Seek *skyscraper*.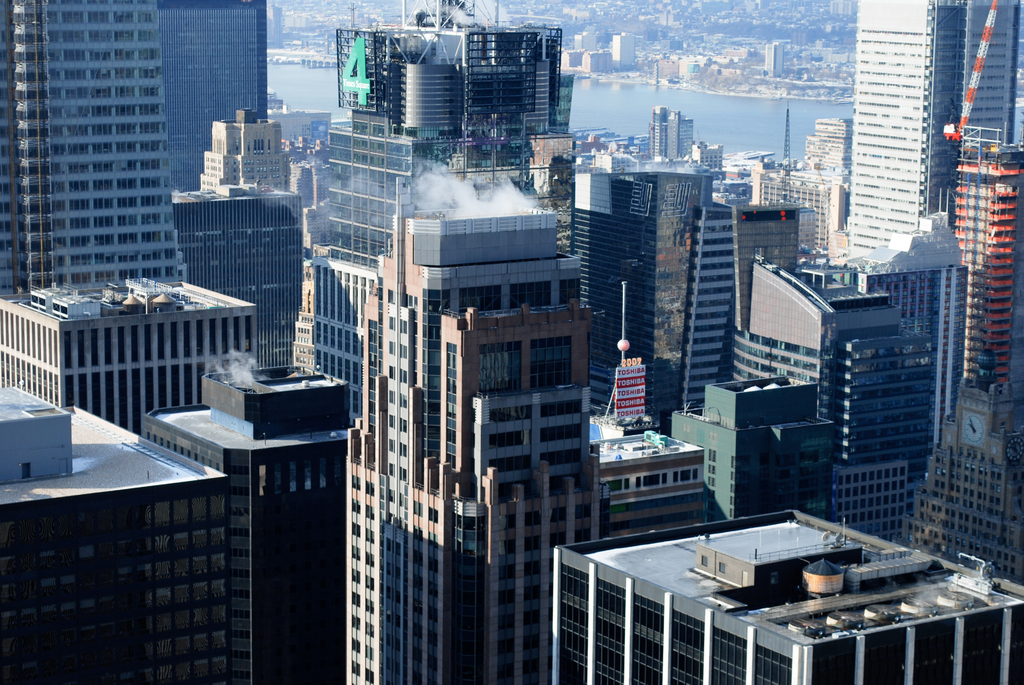
0/0/181/293.
